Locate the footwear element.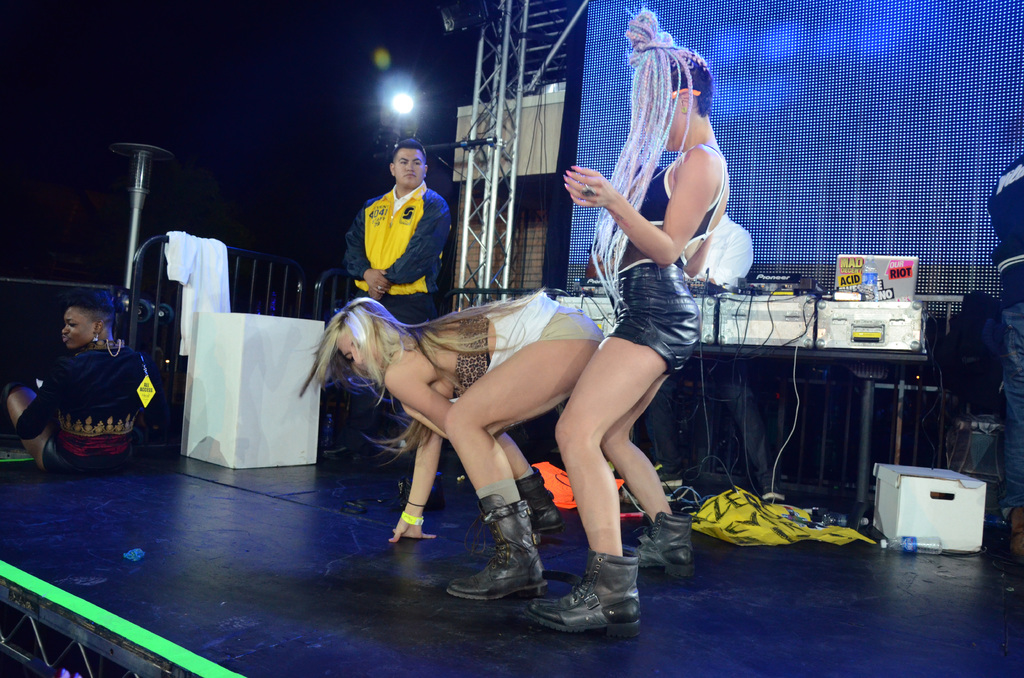
Element bbox: pyautogui.locateOnScreen(625, 512, 698, 579).
